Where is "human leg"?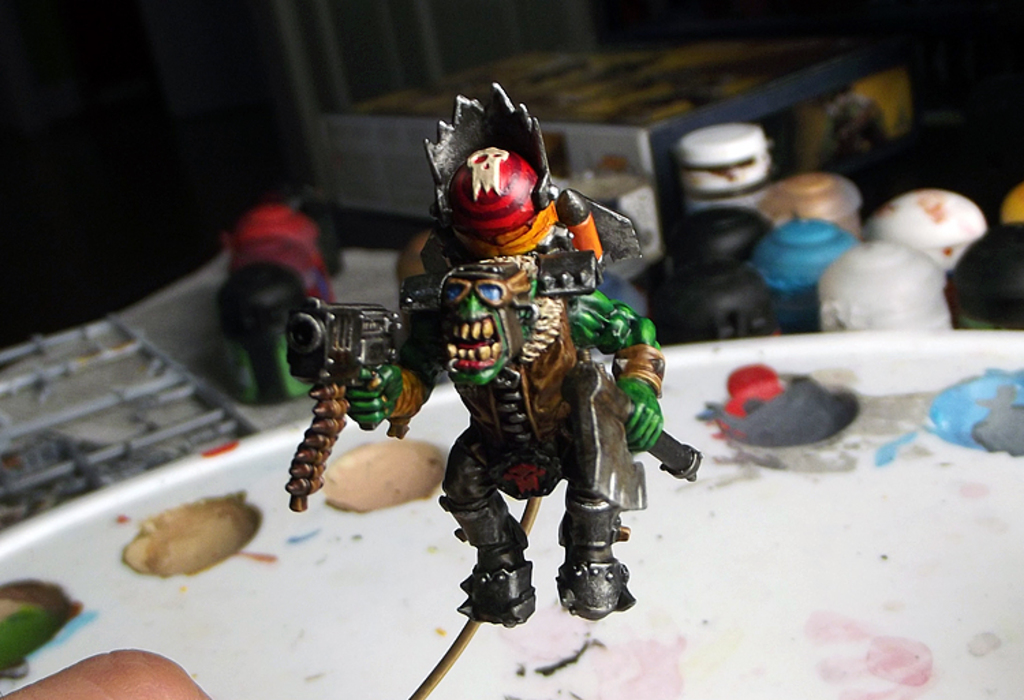
<region>557, 478, 623, 617</region>.
